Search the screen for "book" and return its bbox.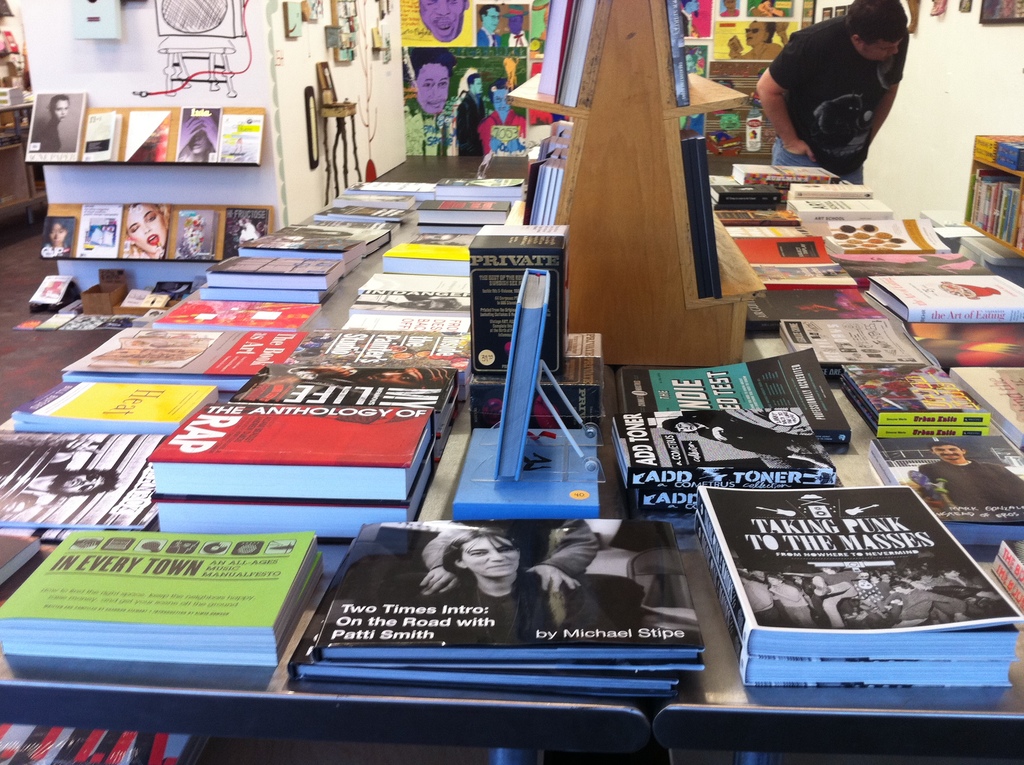
Found: [left=696, top=510, right=1017, bottom=701].
